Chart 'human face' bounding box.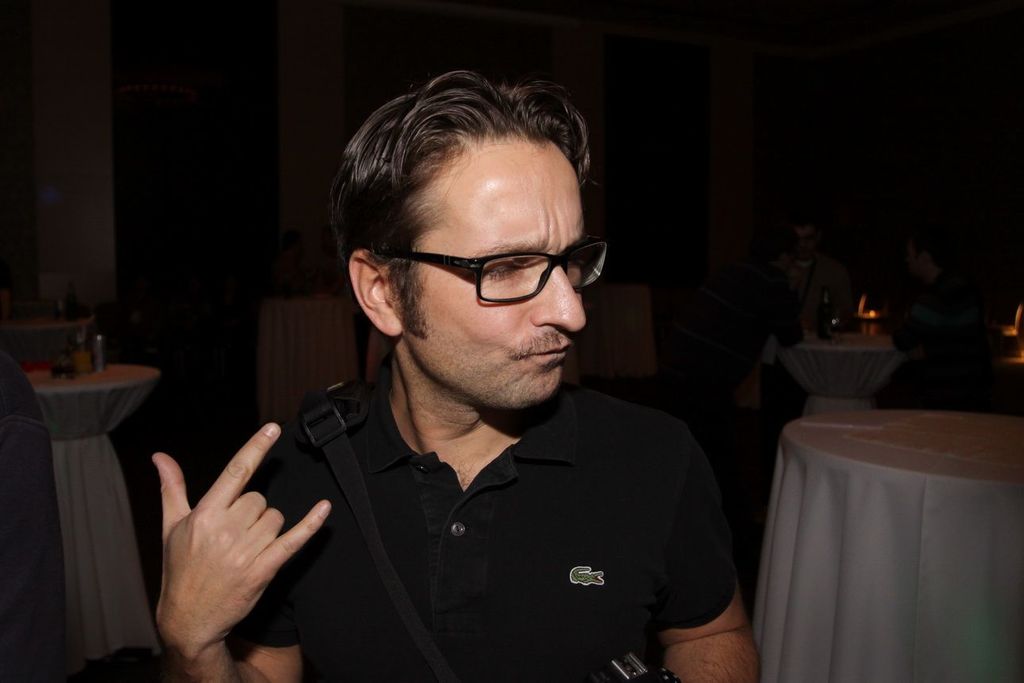
Charted: {"left": 408, "top": 144, "right": 587, "bottom": 407}.
